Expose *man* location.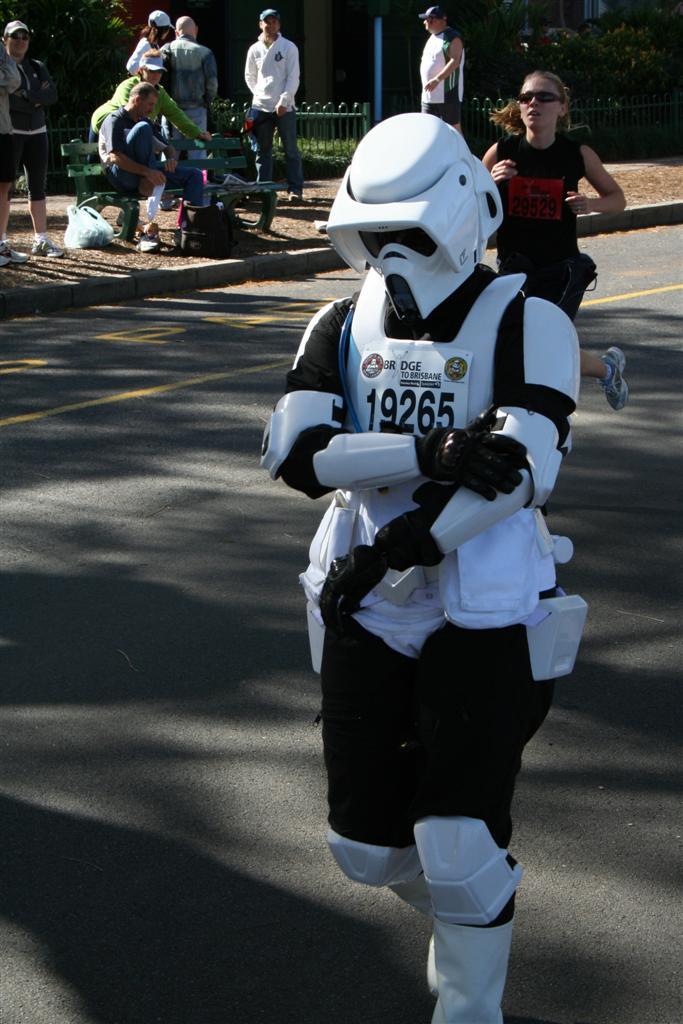
Exposed at box=[89, 54, 209, 171].
